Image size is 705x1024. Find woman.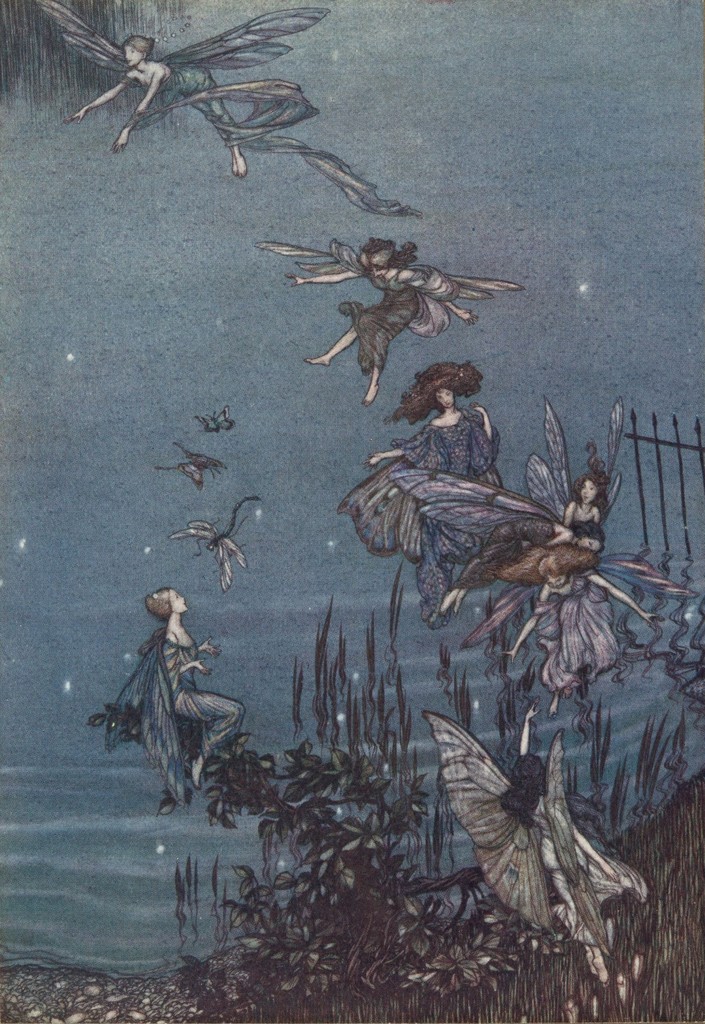
pyautogui.locateOnScreen(500, 536, 698, 718).
